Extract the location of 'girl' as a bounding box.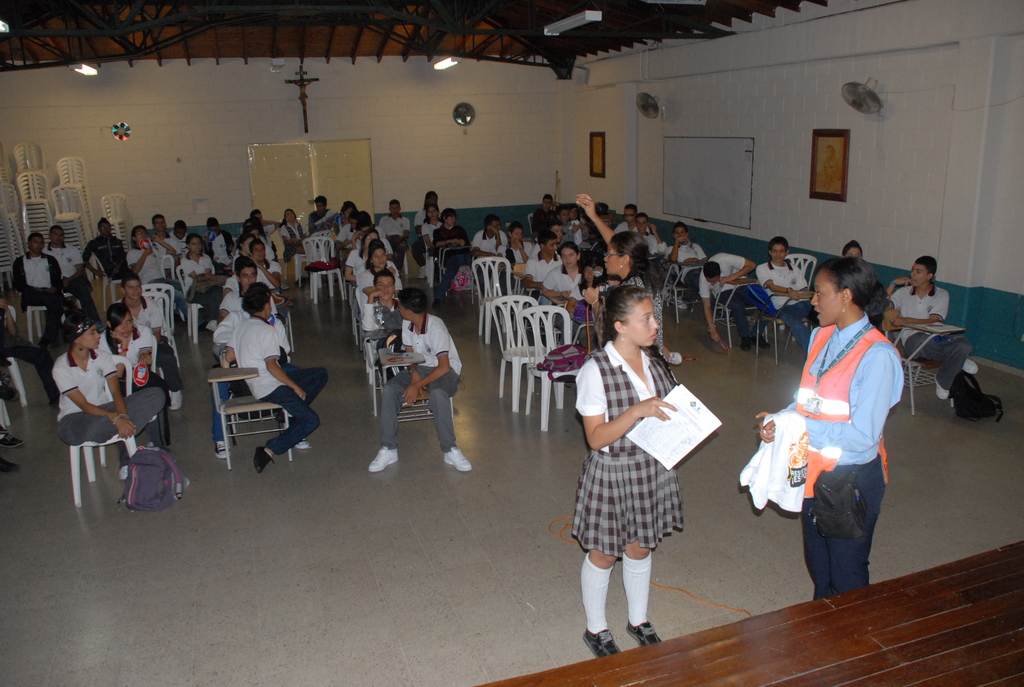
(x1=843, y1=242, x2=867, y2=262).
